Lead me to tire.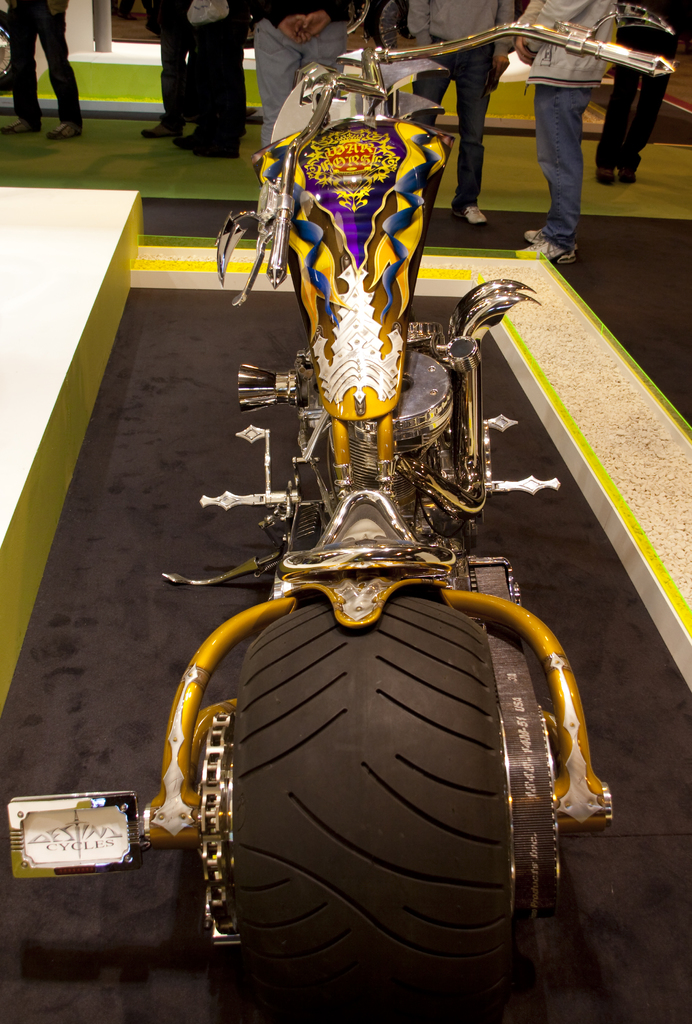
Lead to x1=214, y1=604, x2=542, y2=1023.
